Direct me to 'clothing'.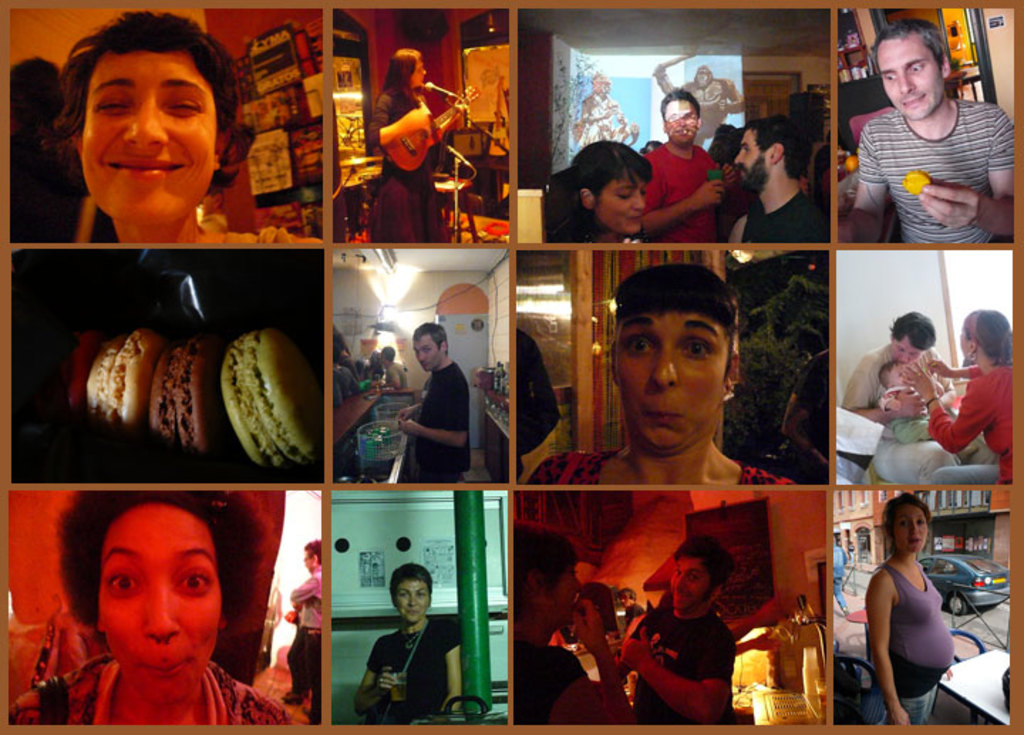
Direction: {"x1": 865, "y1": 567, "x2": 951, "y2": 722}.
